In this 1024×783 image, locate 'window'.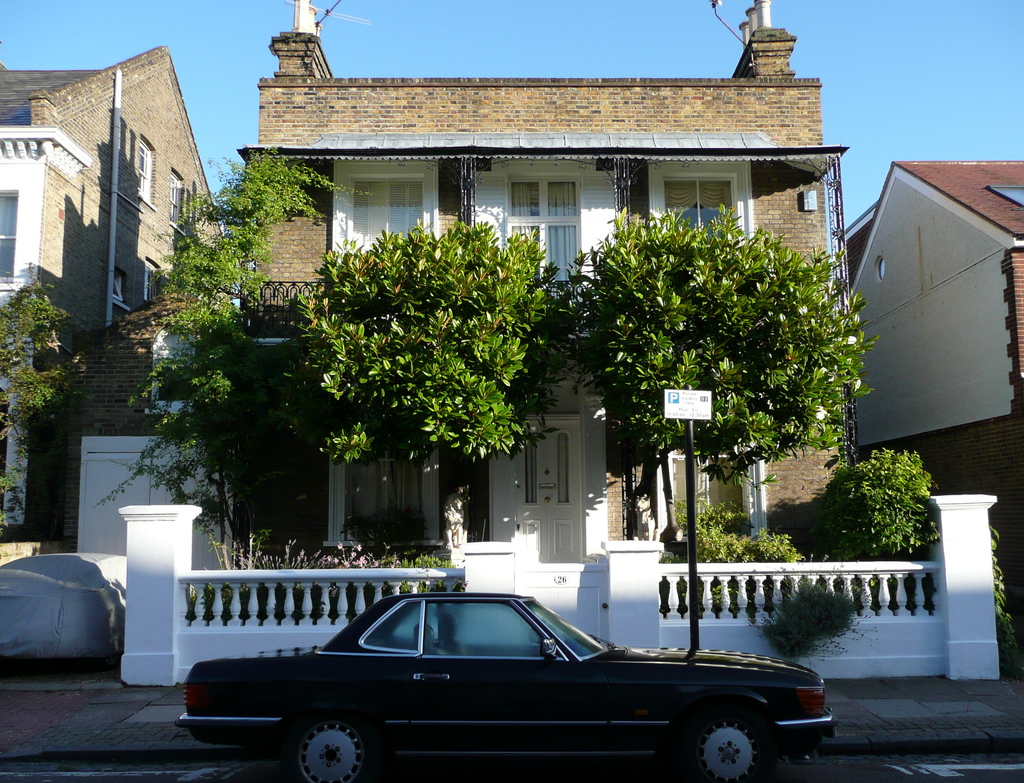
Bounding box: [104,264,125,312].
